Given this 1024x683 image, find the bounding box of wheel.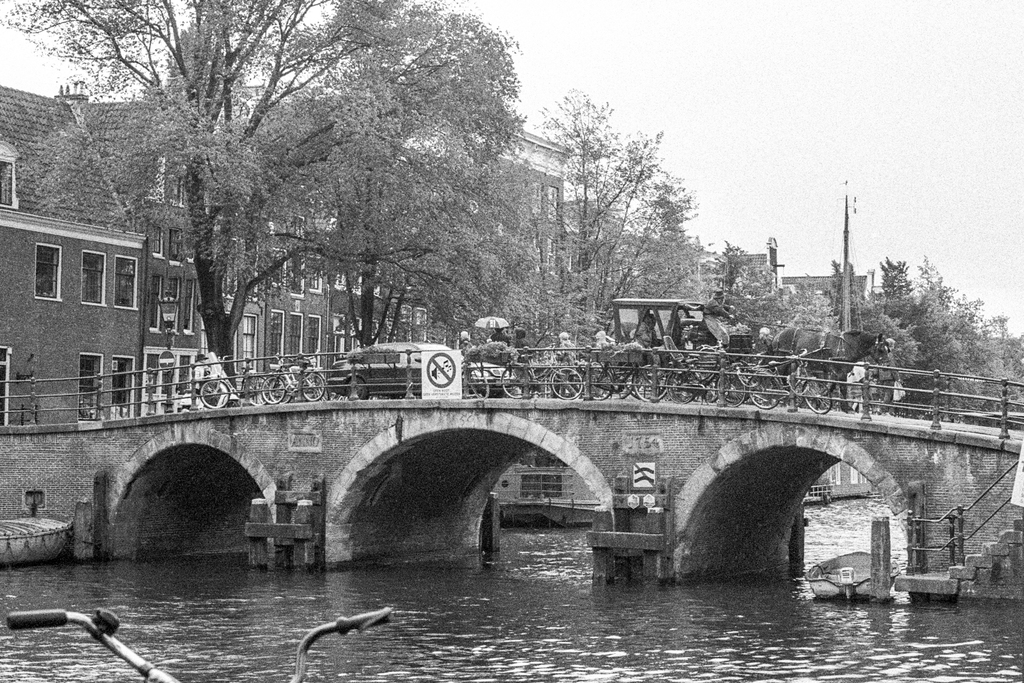
499/362/536/400.
